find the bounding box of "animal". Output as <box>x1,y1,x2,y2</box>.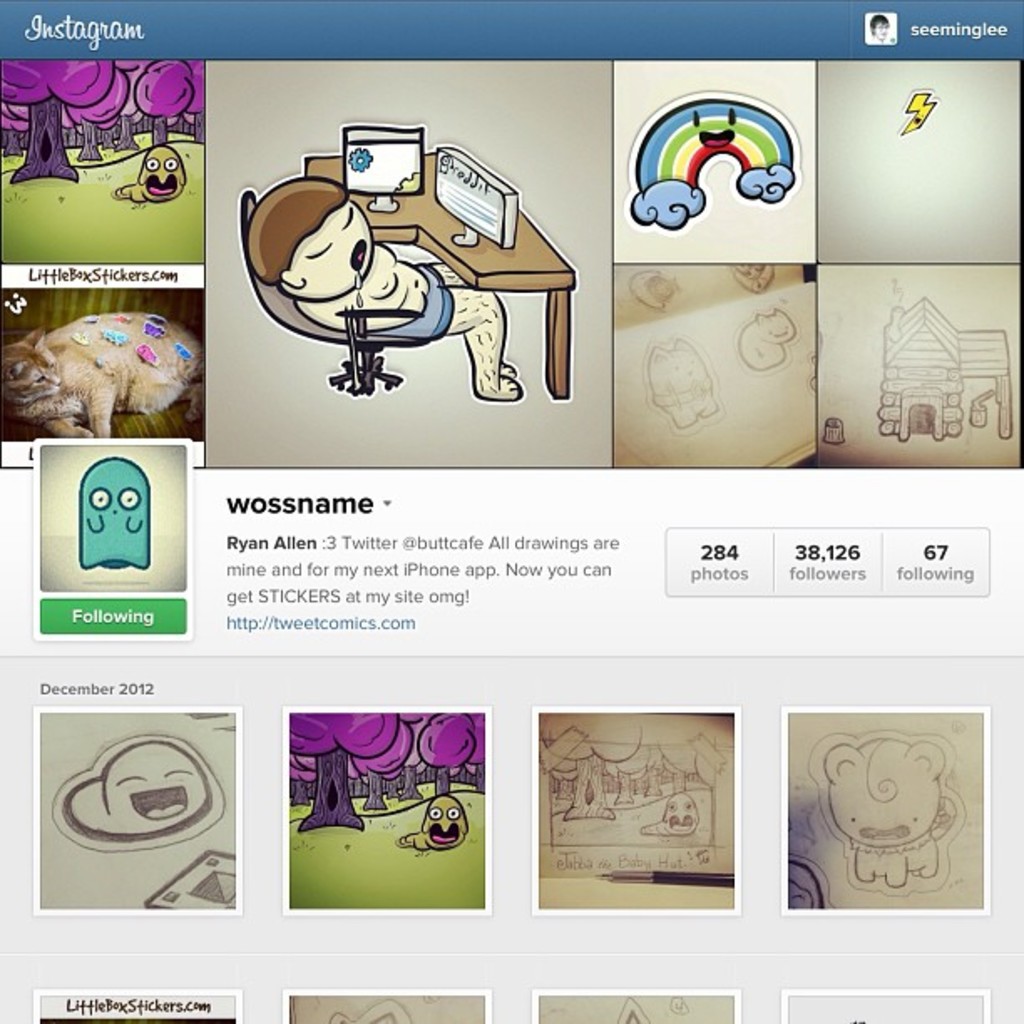
<box>400,793,472,855</box>.
